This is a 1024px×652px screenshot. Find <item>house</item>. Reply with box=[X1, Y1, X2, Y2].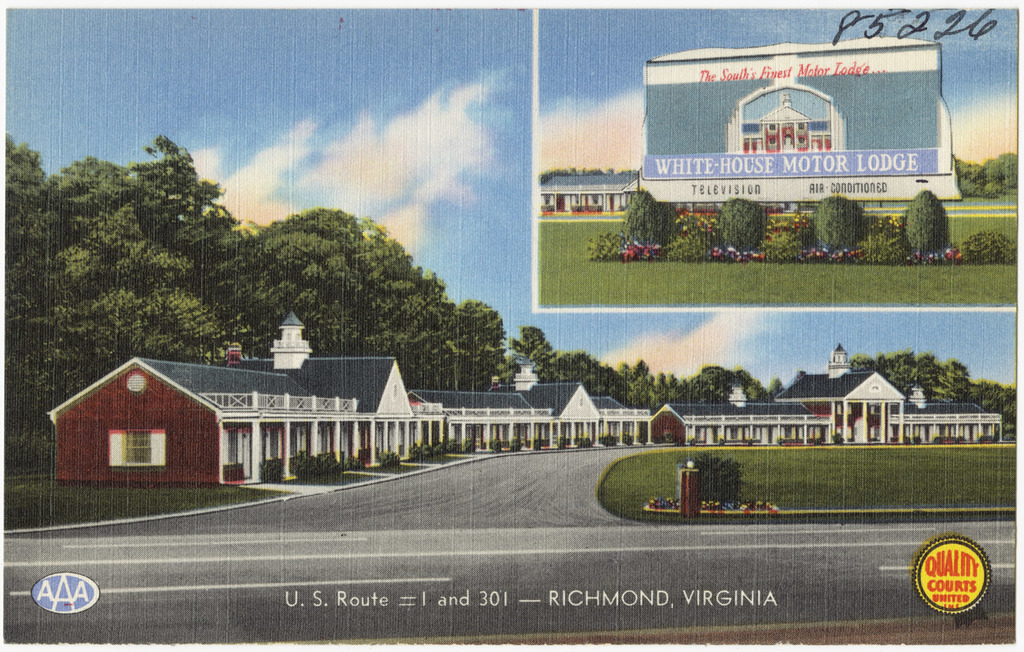
box=[410, 385, 554, 459].
